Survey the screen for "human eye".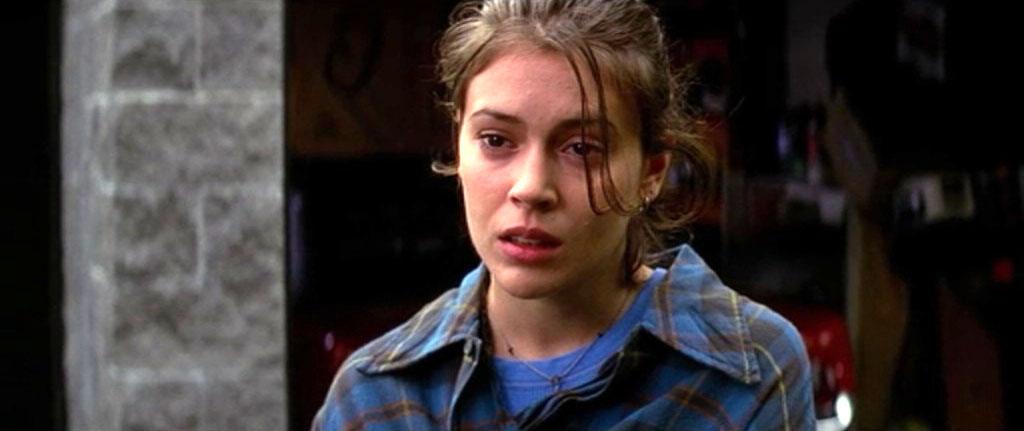
Survey found: locate(558, 135, 609, 164).
